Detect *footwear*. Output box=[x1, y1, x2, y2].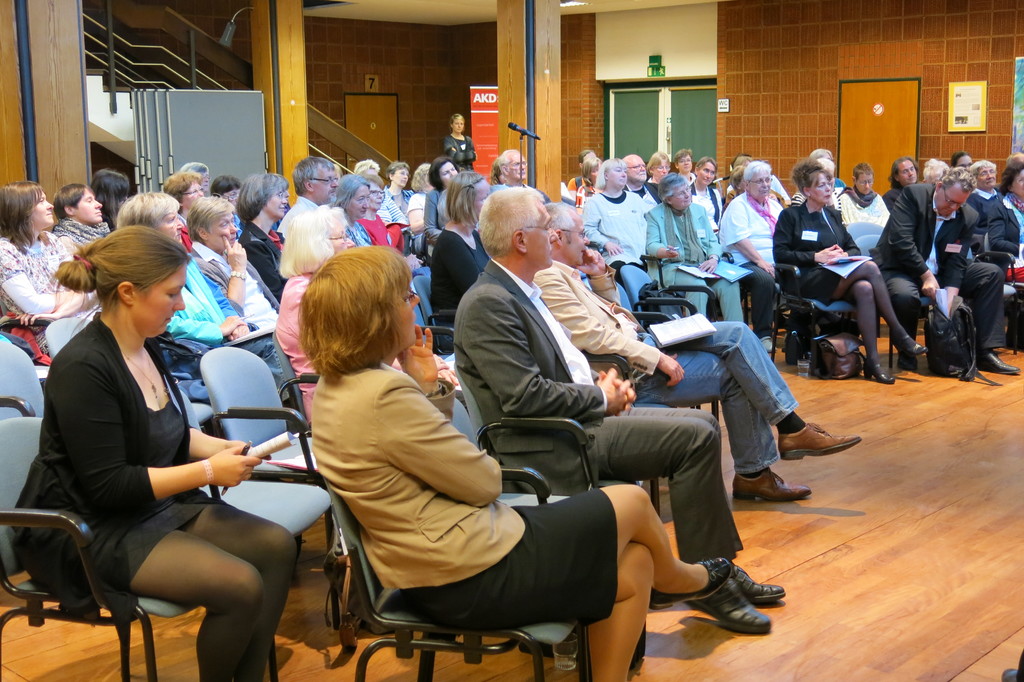
box=[651, 554, 735, 610].
